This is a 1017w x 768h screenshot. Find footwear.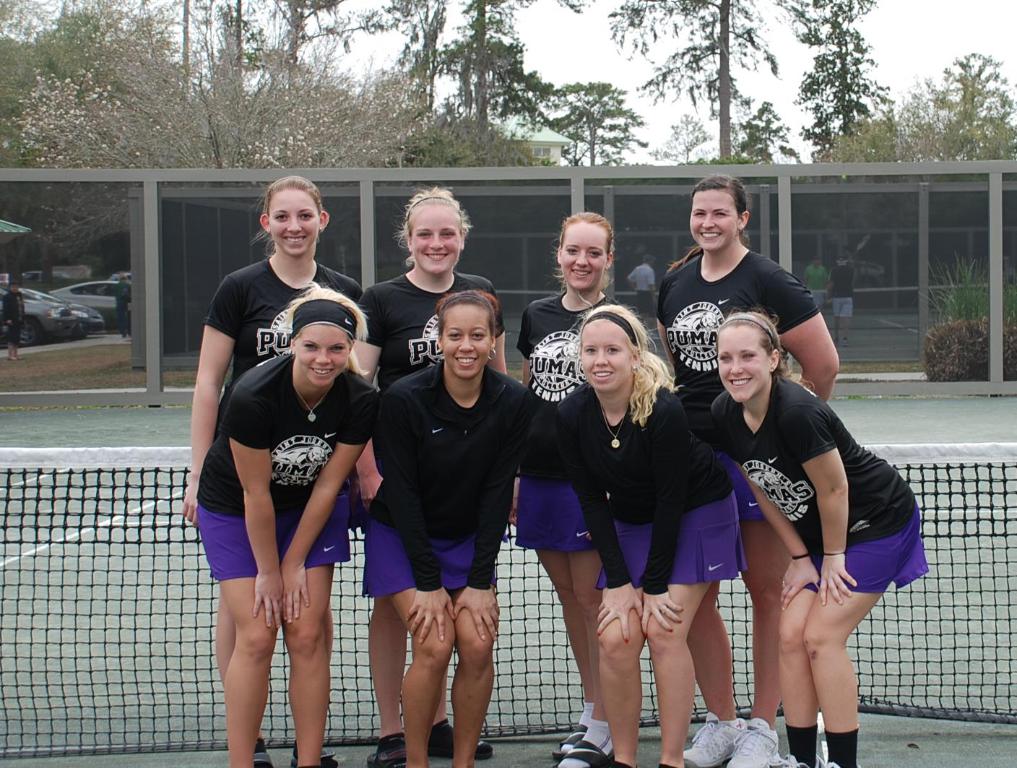
Bounding box: bbox=(441, 719, 486, 759).
